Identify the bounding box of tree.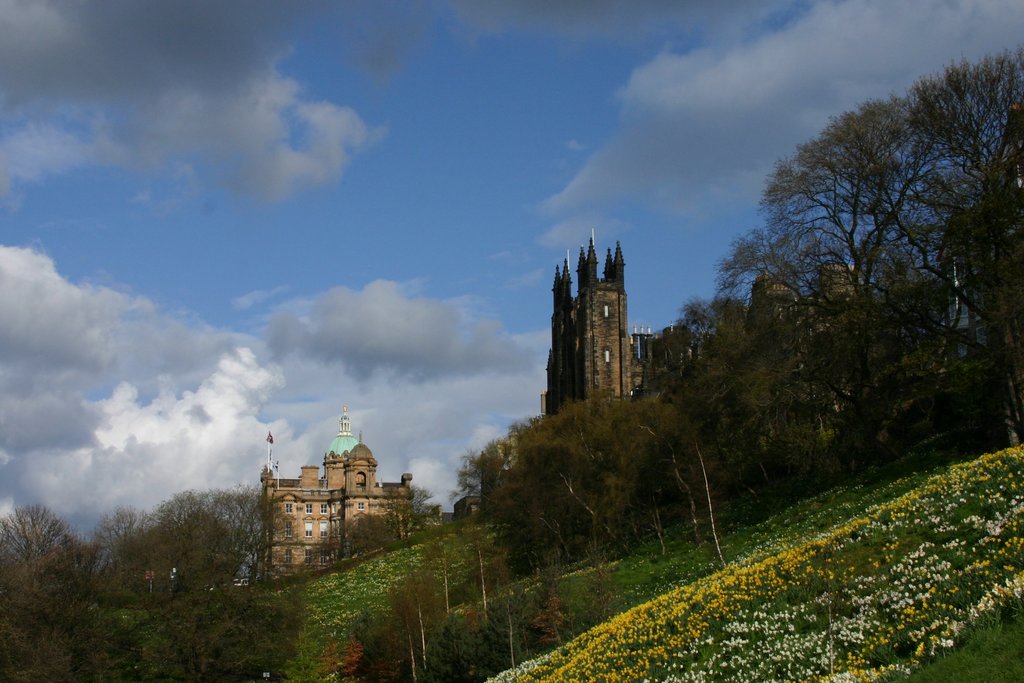
(105, 484, 279, 604).
